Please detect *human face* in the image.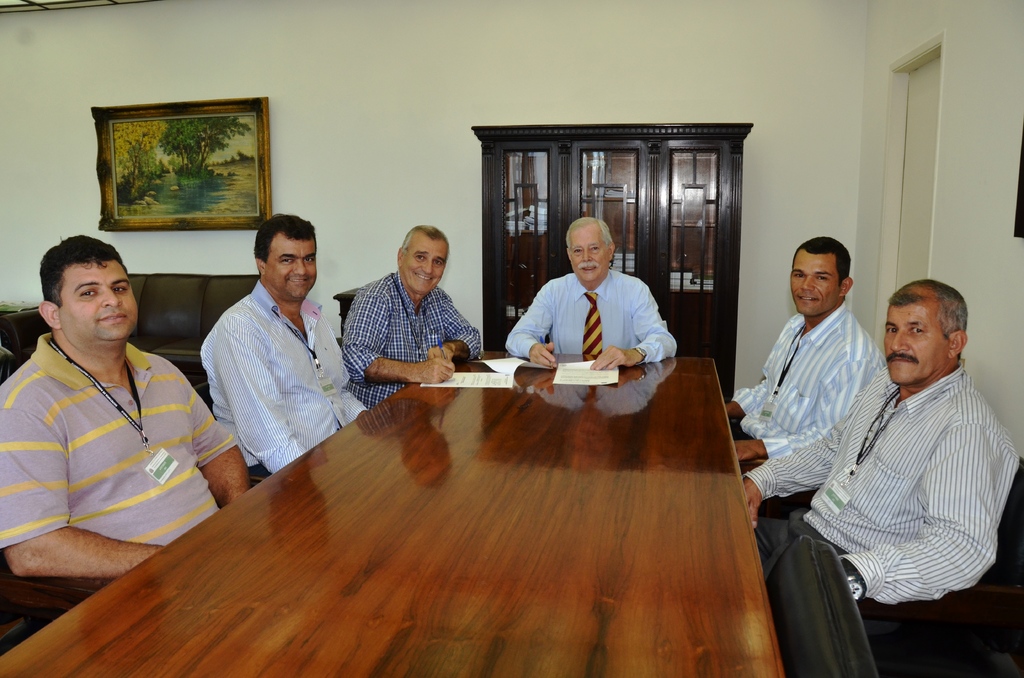
x1=785 y1=253 x2=844 y2=311.
